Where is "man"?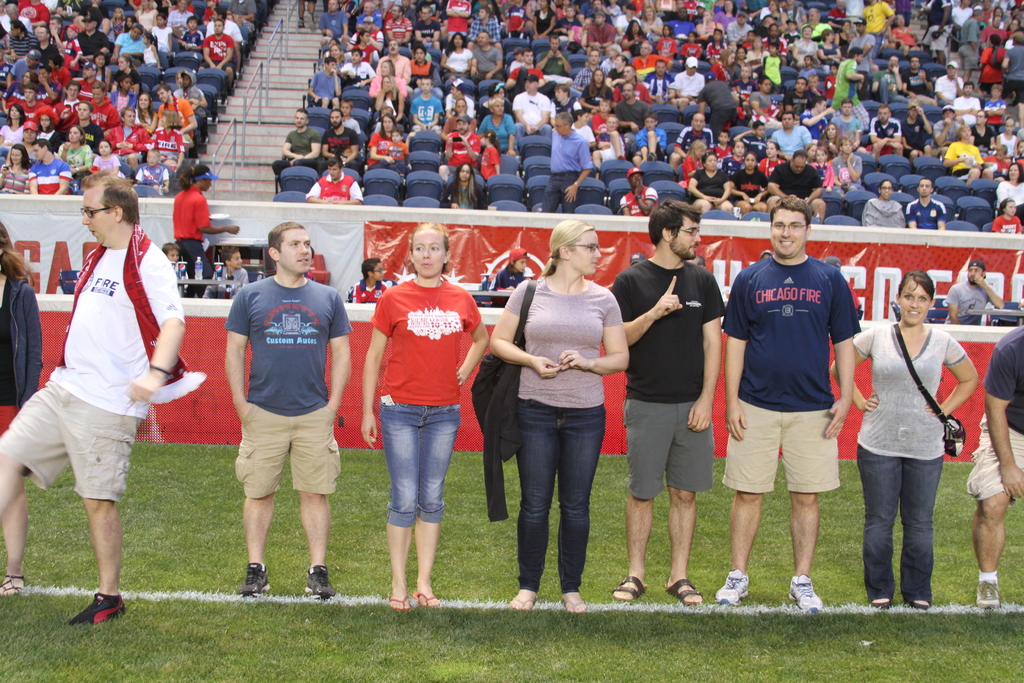
(left=77, top=9, right=111, bottom=58).
